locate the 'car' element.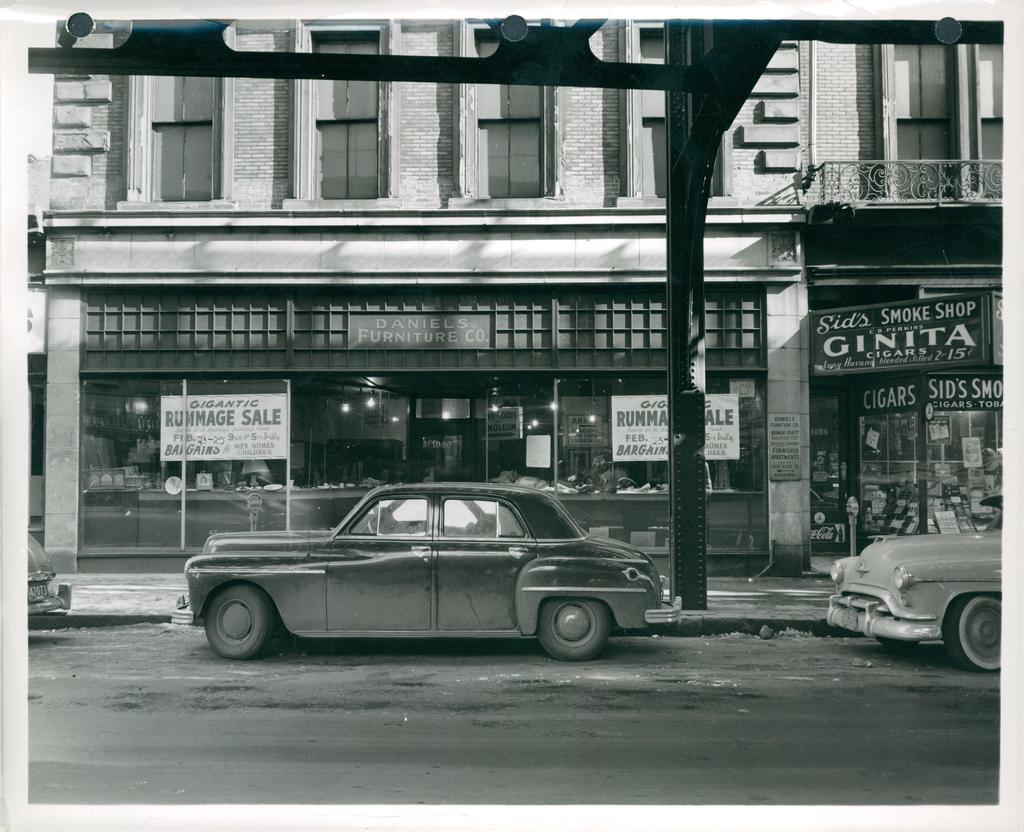
Element bbox: bbox(830, 490, 1004, 674).
